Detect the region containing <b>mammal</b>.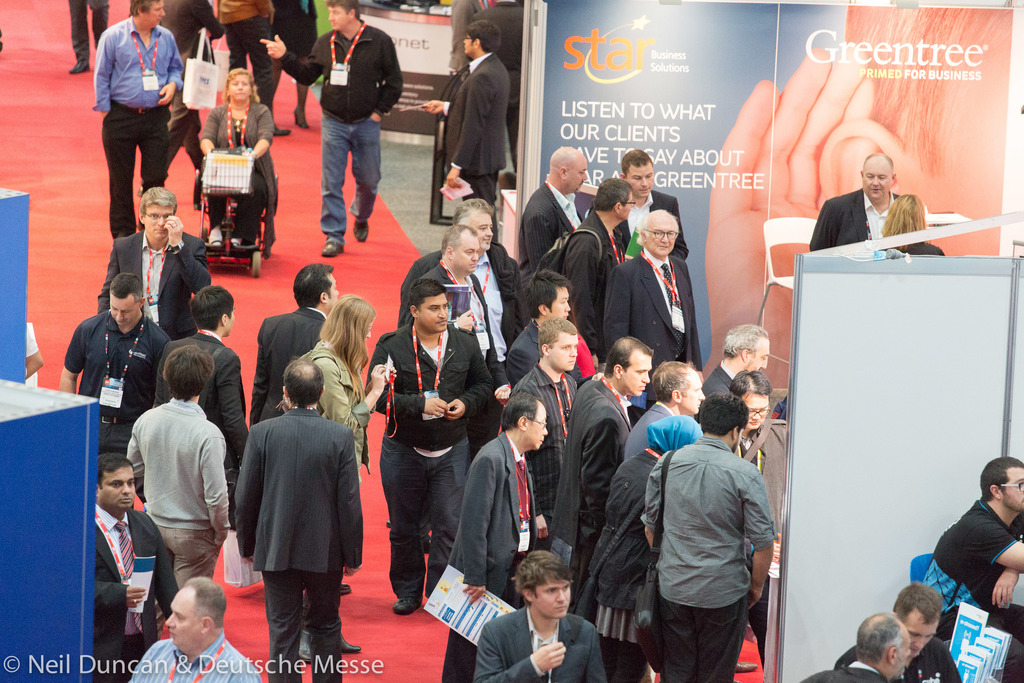
rect(90, 0, 182, 242).
